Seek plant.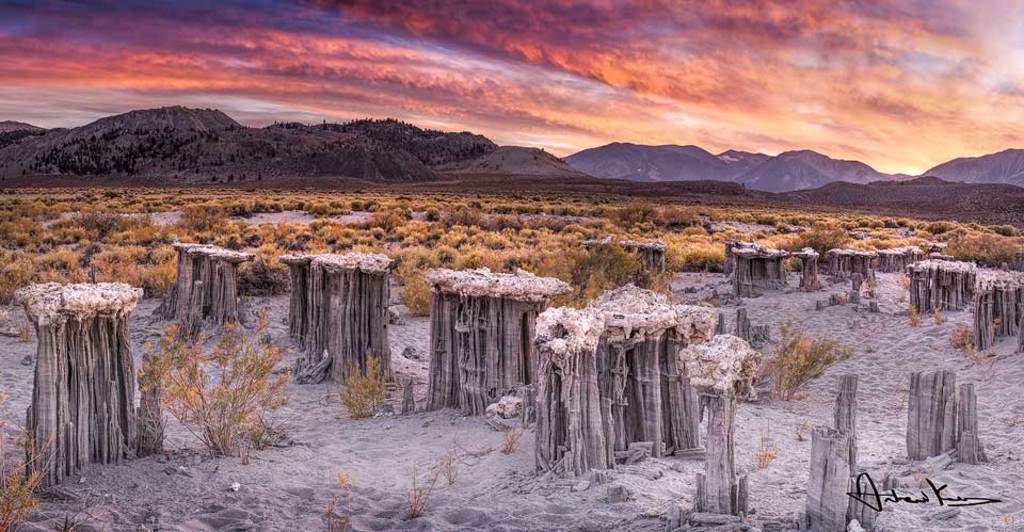
[x1=752, y1=312, x2=854, y2=410].
